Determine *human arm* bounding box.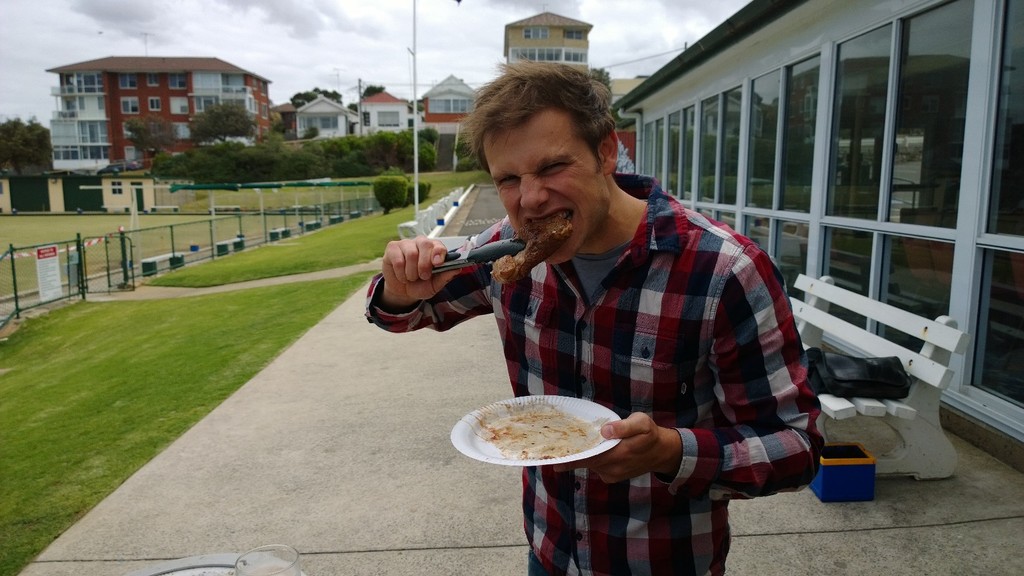
Determined: [364,212,508,337].
